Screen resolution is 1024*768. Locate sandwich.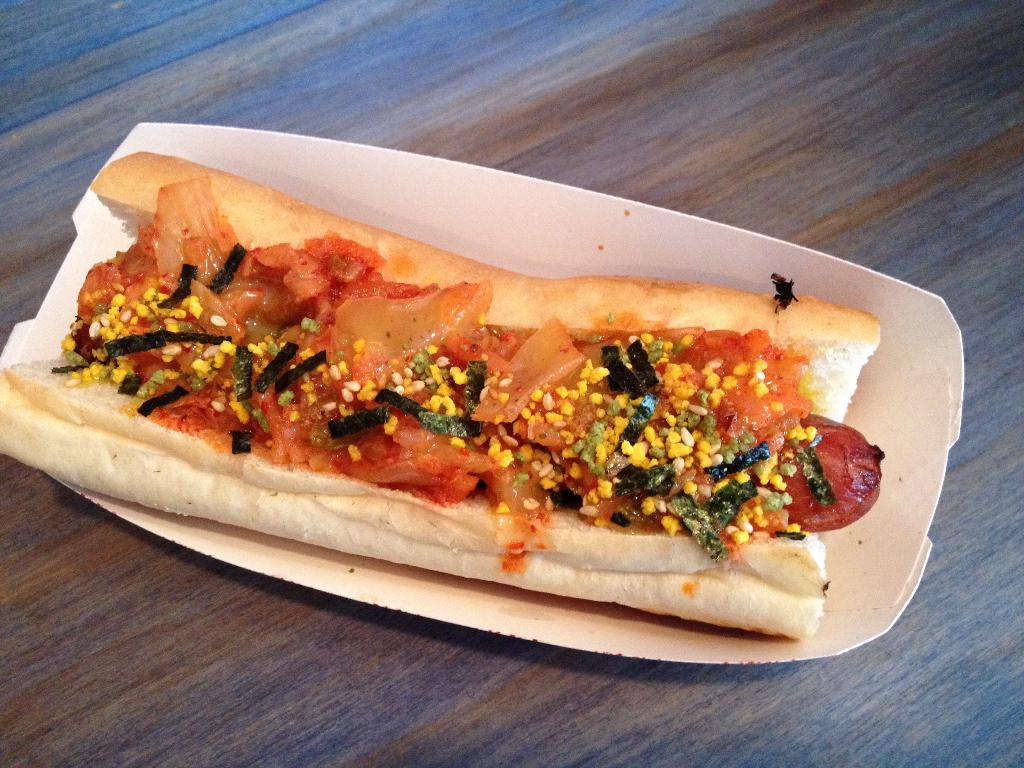
(left=0, top=147, right=885, bottom=638).
